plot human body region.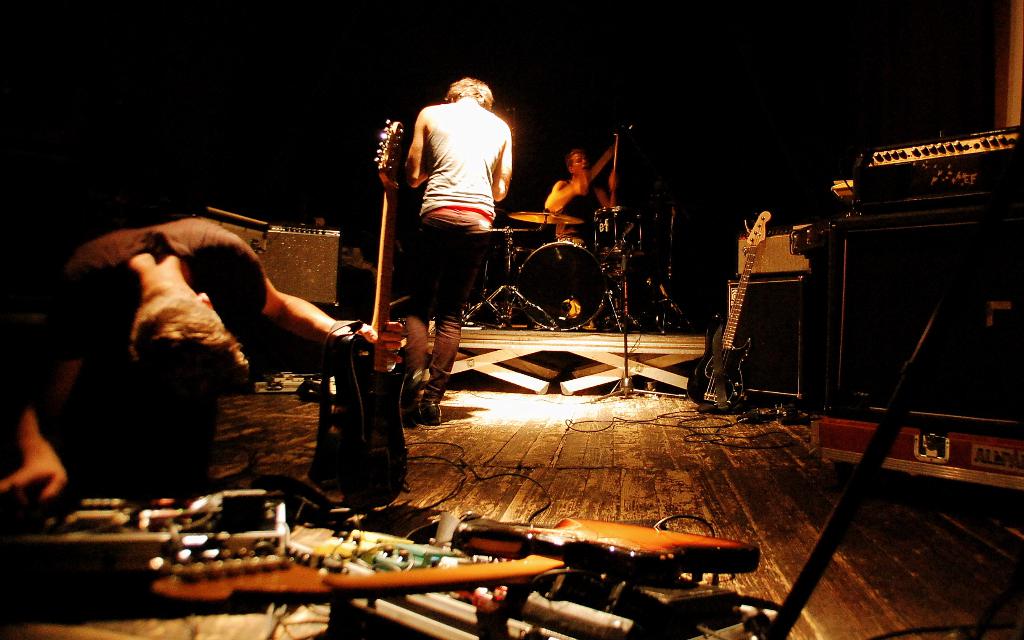
Plotted at [x1=401, y1=77, x2=507, y2=423].
